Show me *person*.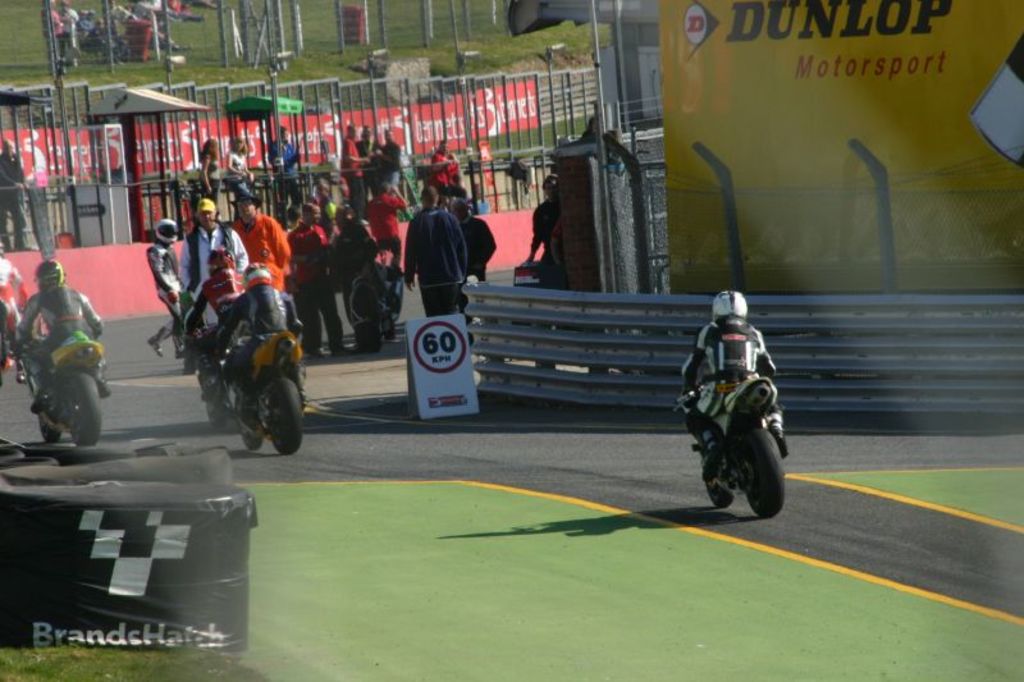
*person* is here: 40,0,63,77.
